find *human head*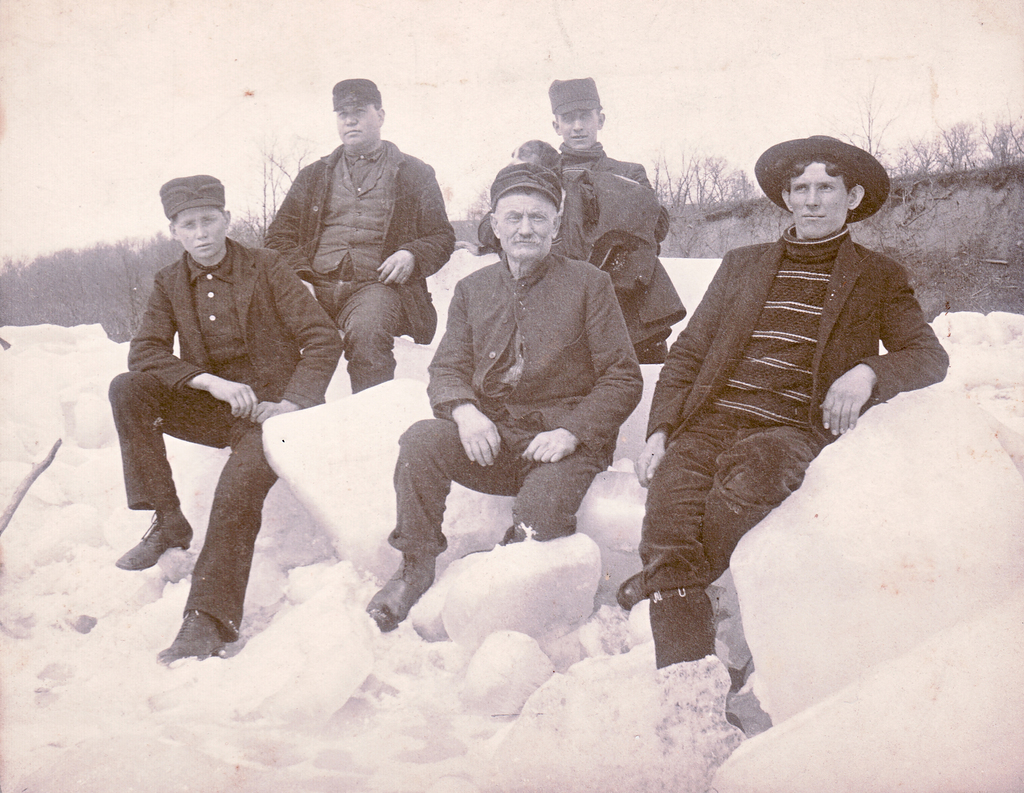
(330, 74, 386, 149)
